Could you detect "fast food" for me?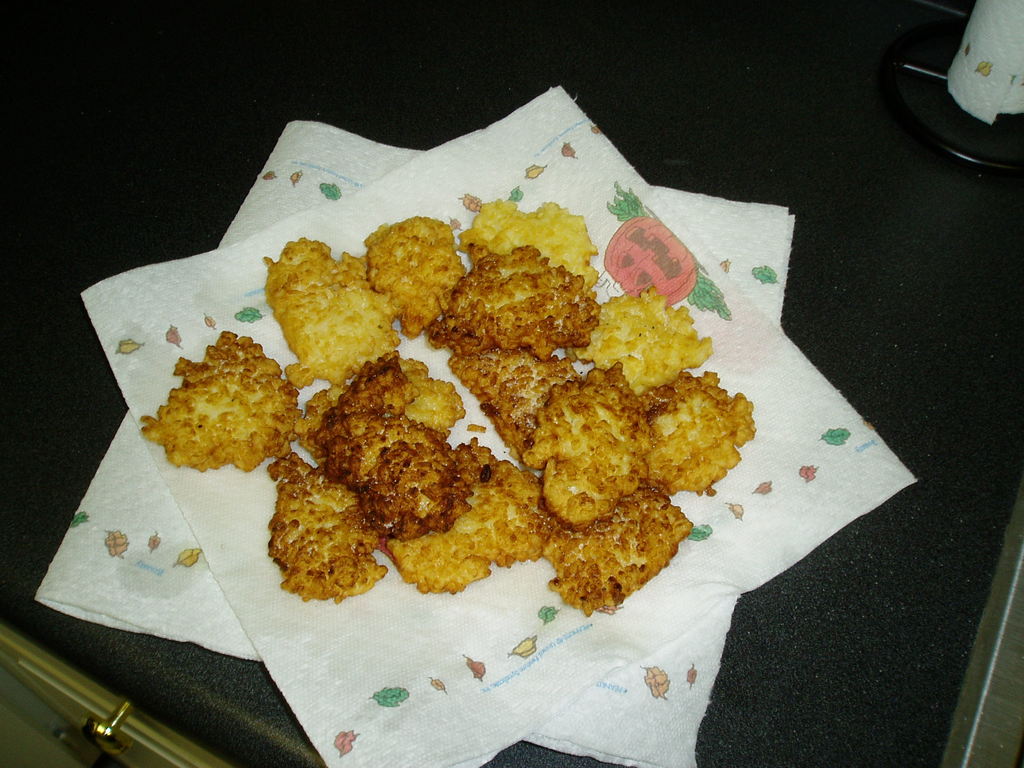
Detection result: {"left": 451, "top": 330, "right": 598, "bottom": 454}.
